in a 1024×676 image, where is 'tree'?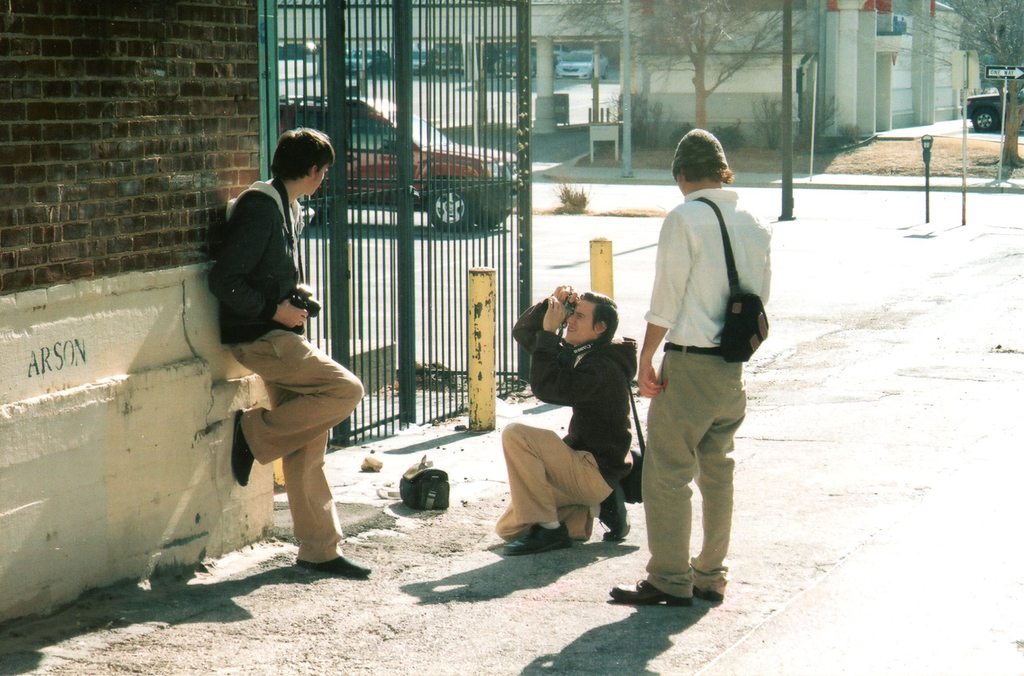
(778, 0, 795, 218).
